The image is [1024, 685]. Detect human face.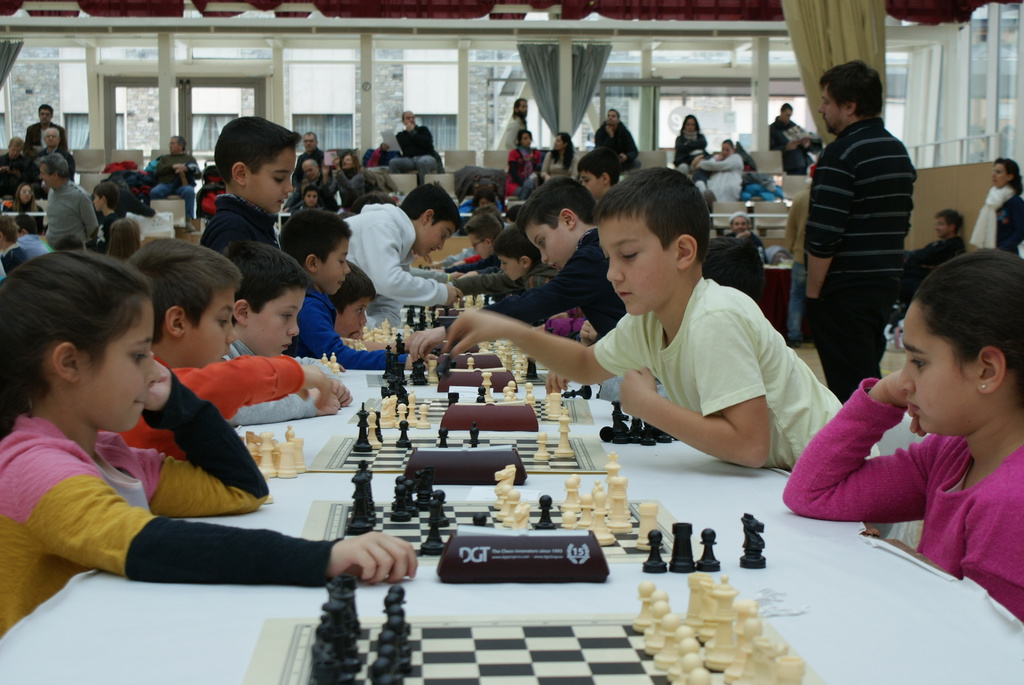
Detection: {"left": 19, "top": 183, "right": 35, "bottom": 201}.
